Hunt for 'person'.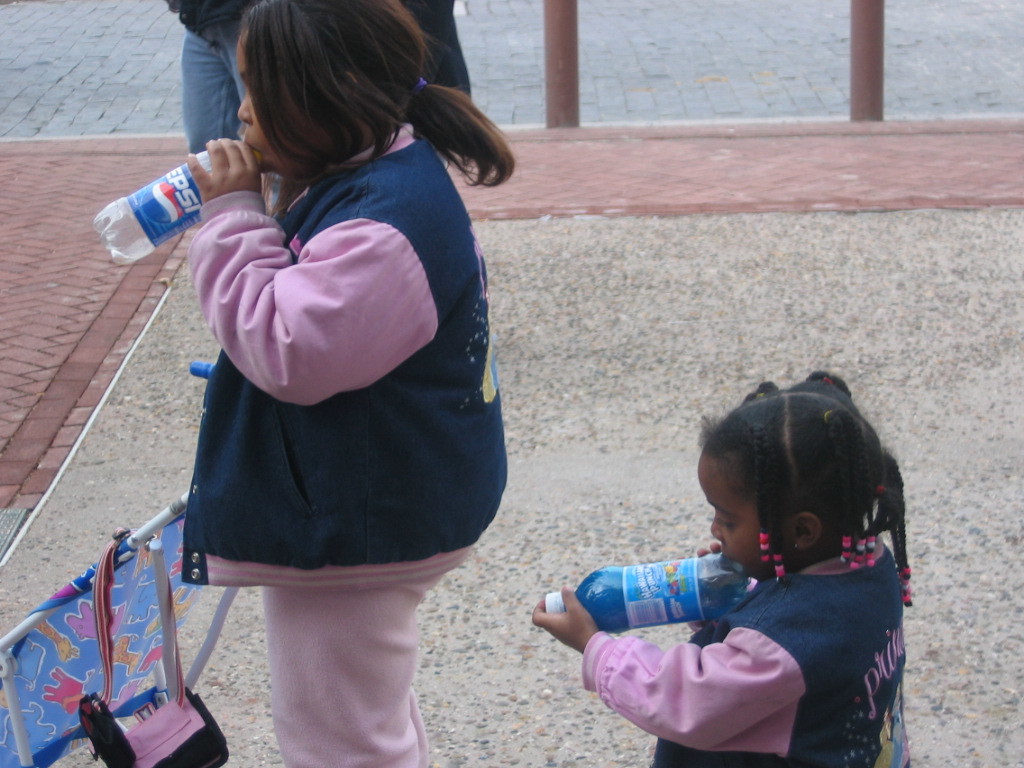
Hunted down at locate(130, 0, 547, 749).
